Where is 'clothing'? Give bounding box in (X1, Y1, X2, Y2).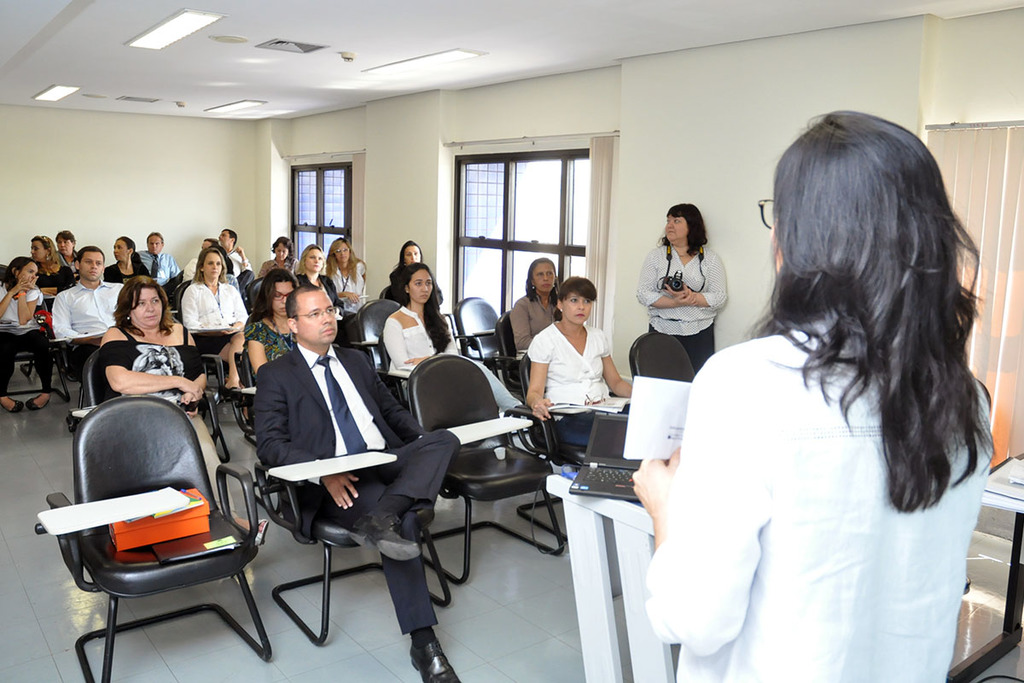
(531, 311, 639, 461).
